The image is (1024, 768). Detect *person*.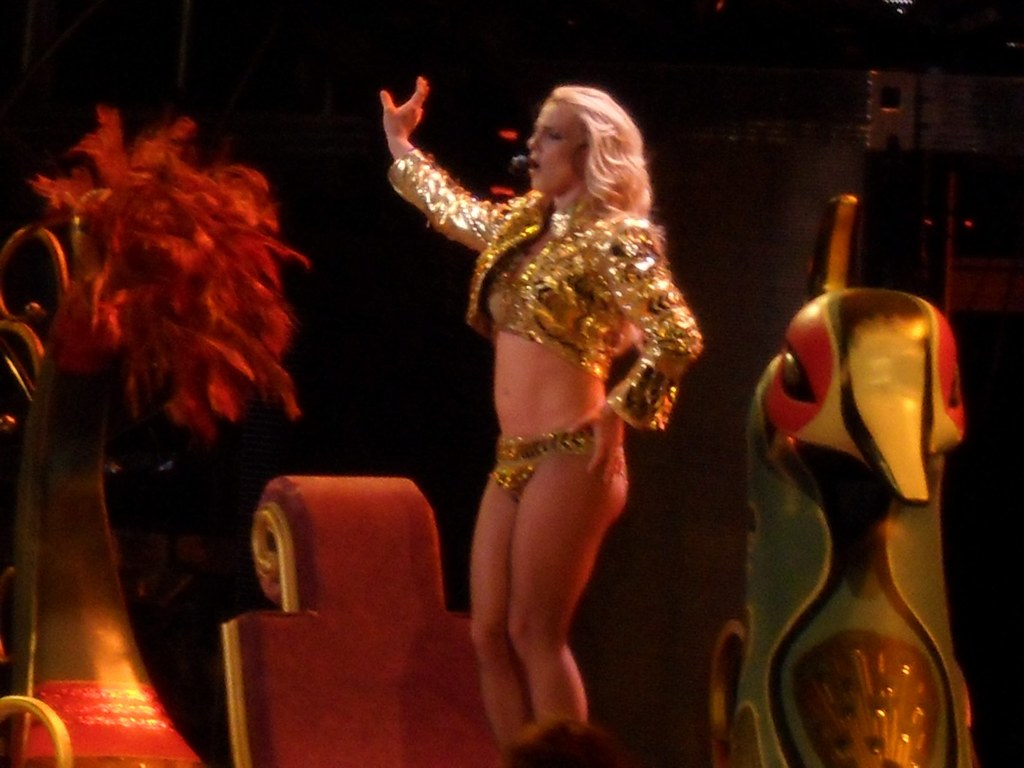
Detection: [387, 44, 704, 754].
